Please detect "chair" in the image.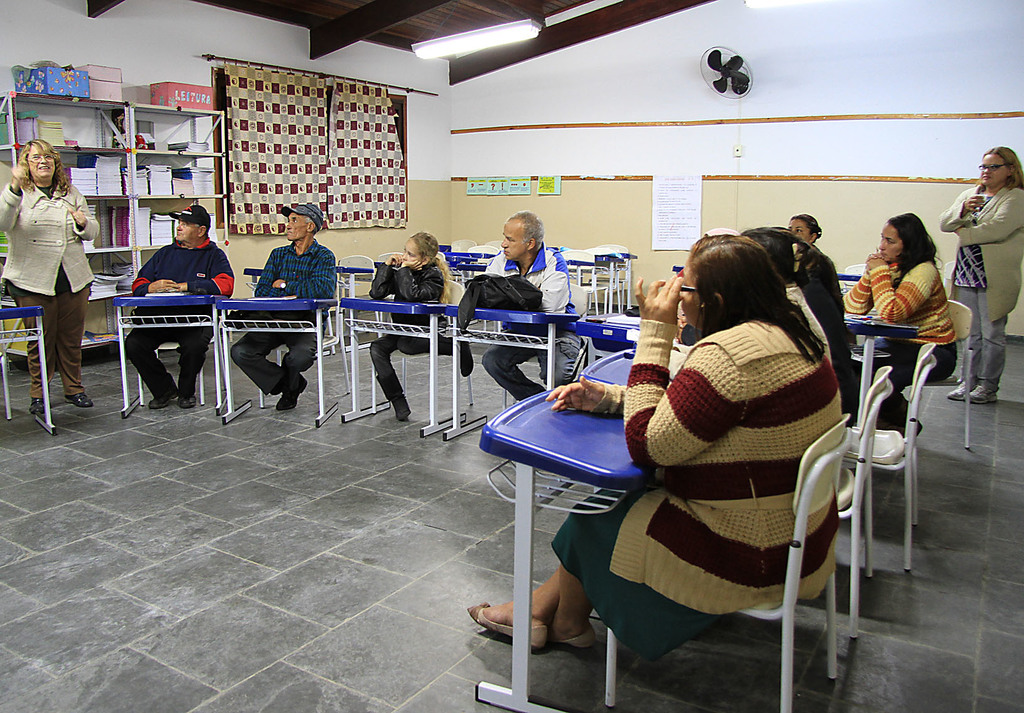
<box>900,298,971,450</box>.
